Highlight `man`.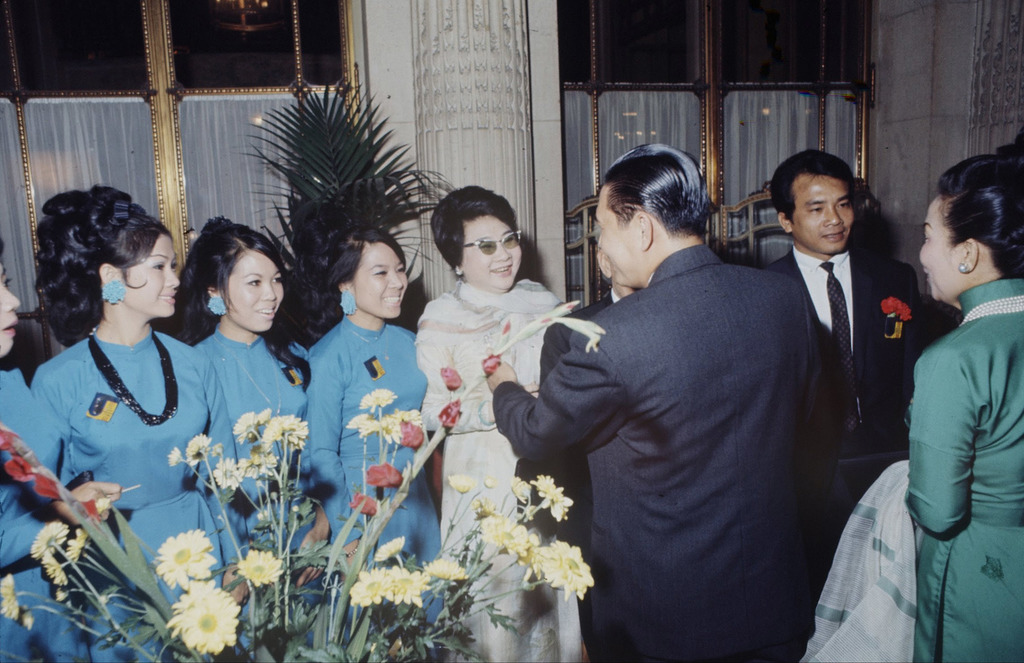
Highlighted region: bbox=[513, 146, 835, 655].
